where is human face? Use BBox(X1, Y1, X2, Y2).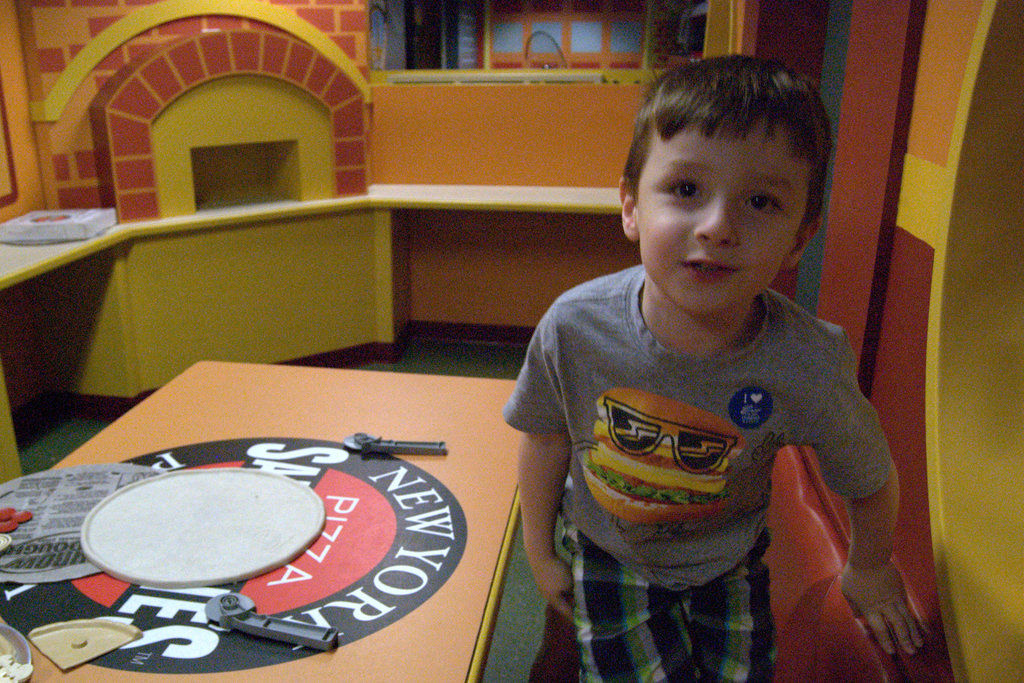
BBox(634, 120, 803, 316).
